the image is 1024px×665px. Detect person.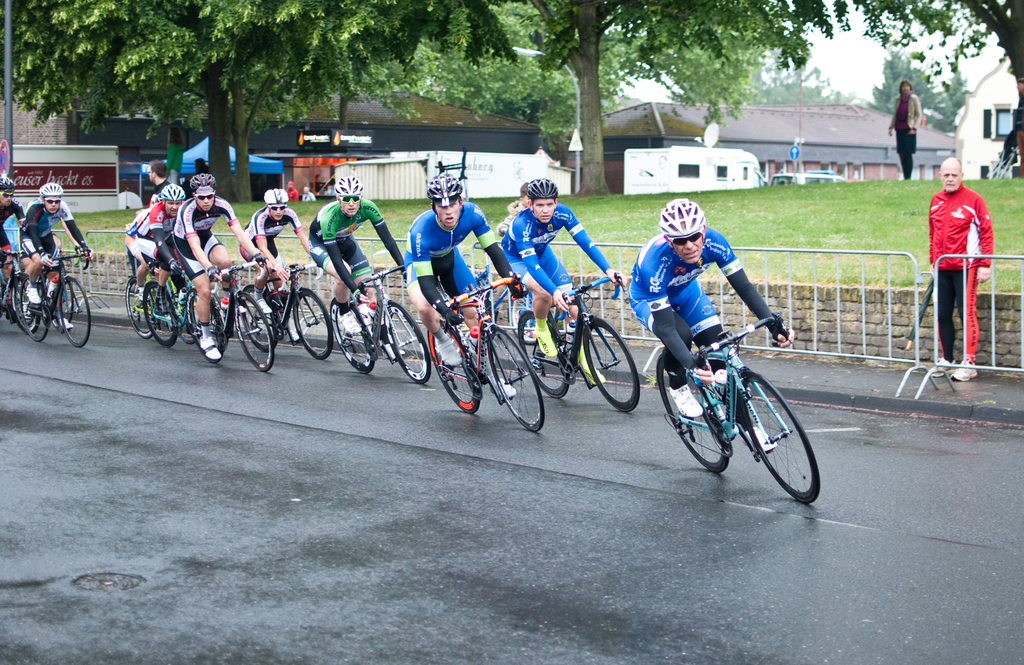
Detection: 922/134/997/384.
